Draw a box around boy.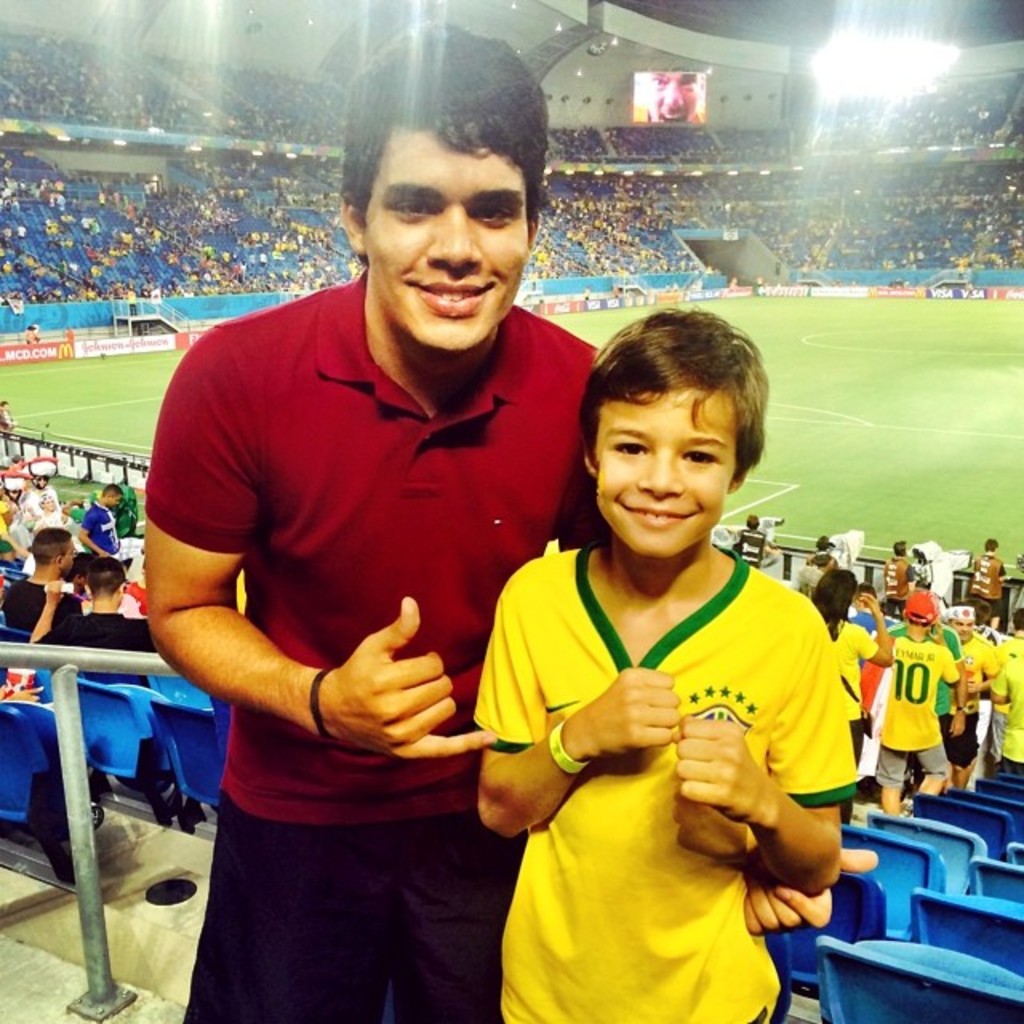
{"x1": 34, "y1": 552, "x2": 184, "y2": 813}.
